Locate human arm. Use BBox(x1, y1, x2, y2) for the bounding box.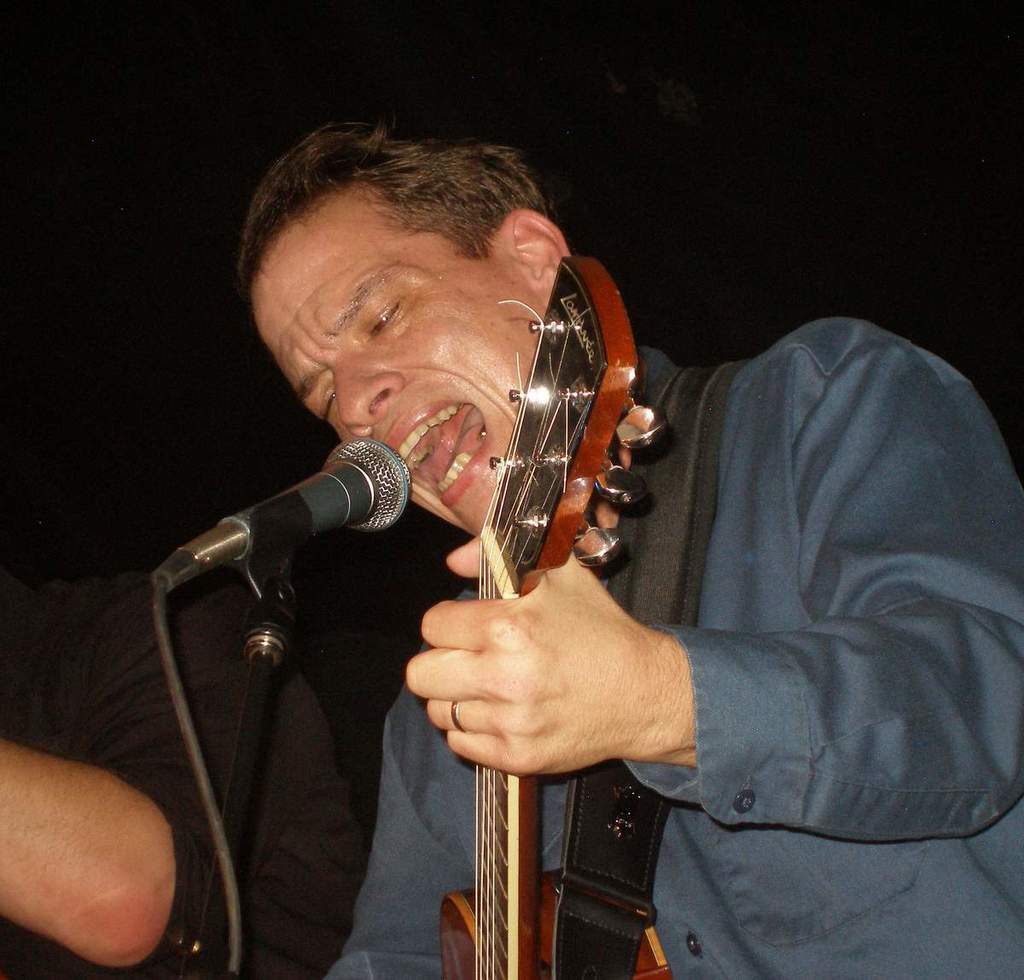
BBox(322, 722, 486, 979).
